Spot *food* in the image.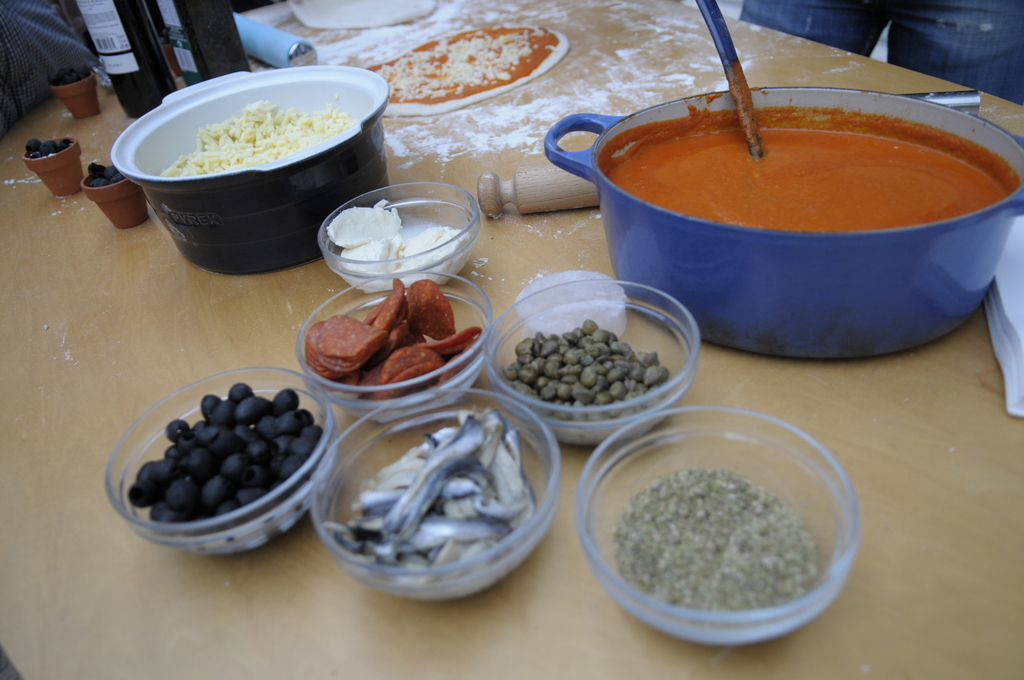
*food* found at [598,108,1020,232].
